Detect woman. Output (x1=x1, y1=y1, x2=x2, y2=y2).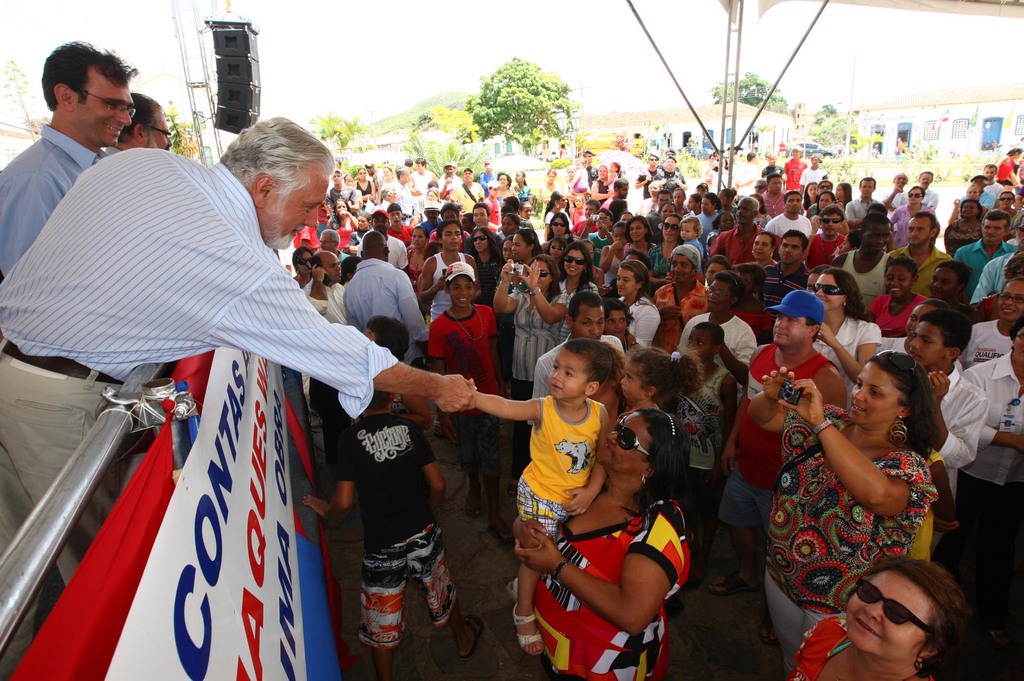
(x1=750, y1=231, x2=780, y2=266).
